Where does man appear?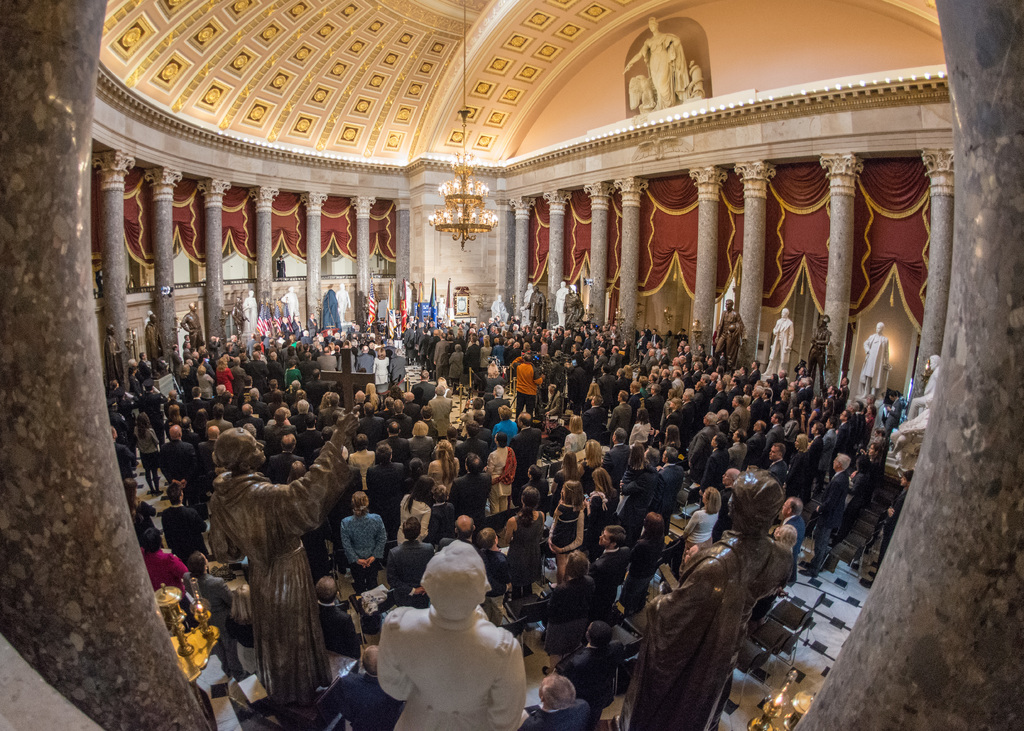
Appears at box=[414, 321, 433, 341].
